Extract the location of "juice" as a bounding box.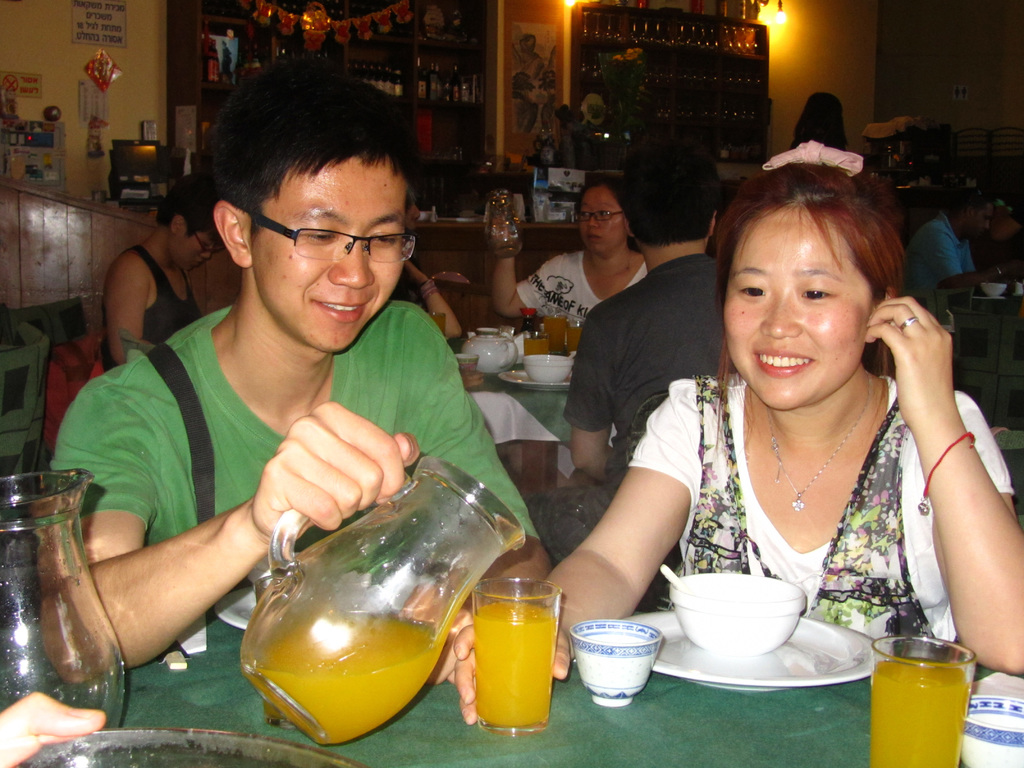
rect(868, 663, 972, 767).
